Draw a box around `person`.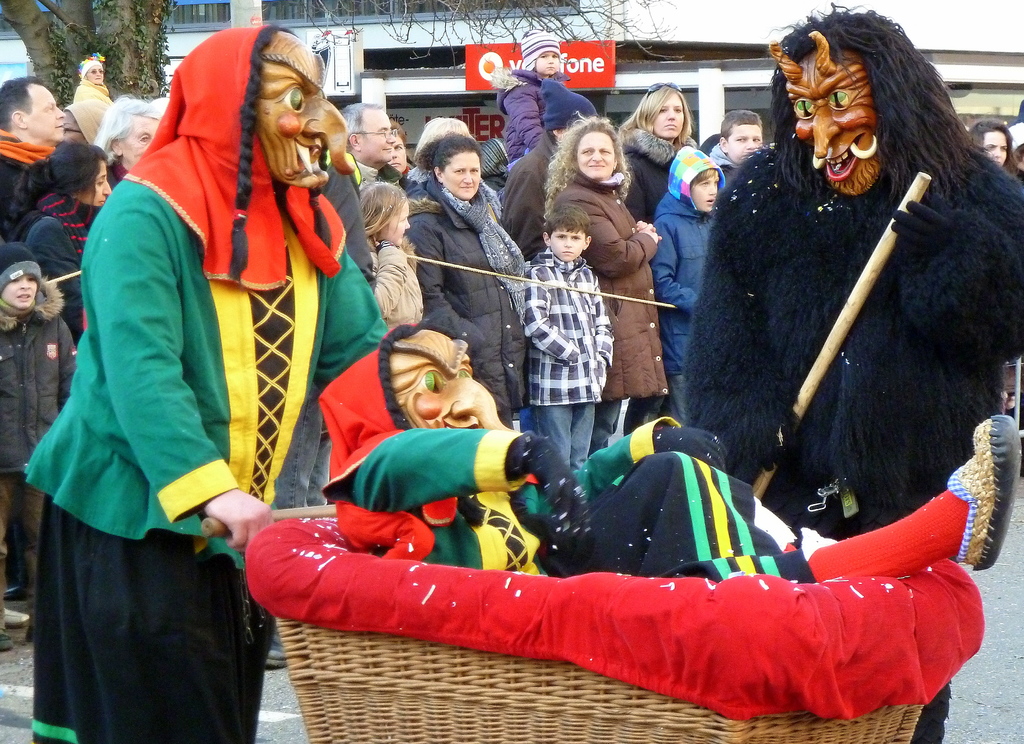
[x1=0, y1=70, x2=68, y2=240].
